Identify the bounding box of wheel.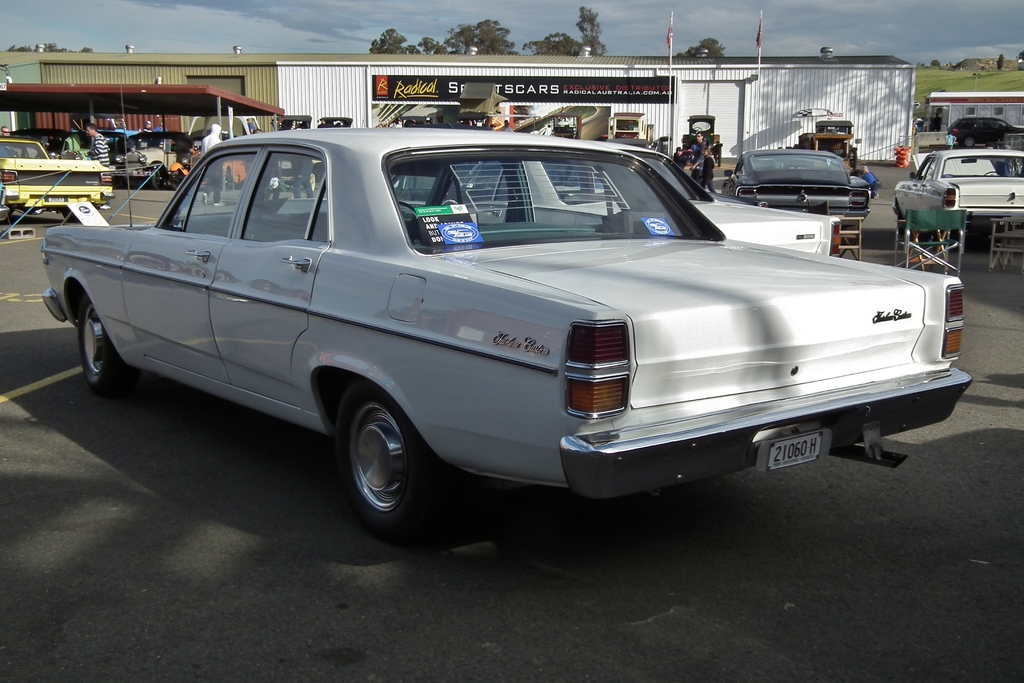
331, 378, 449, 547.
